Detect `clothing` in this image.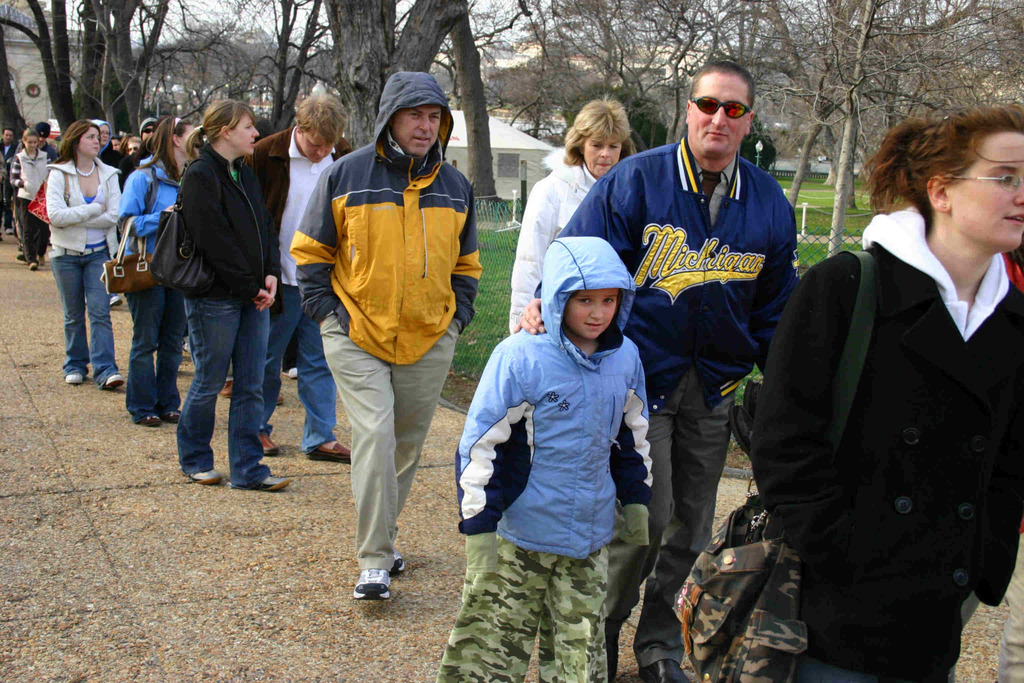
Detection: (532, 144, 800, 682).
